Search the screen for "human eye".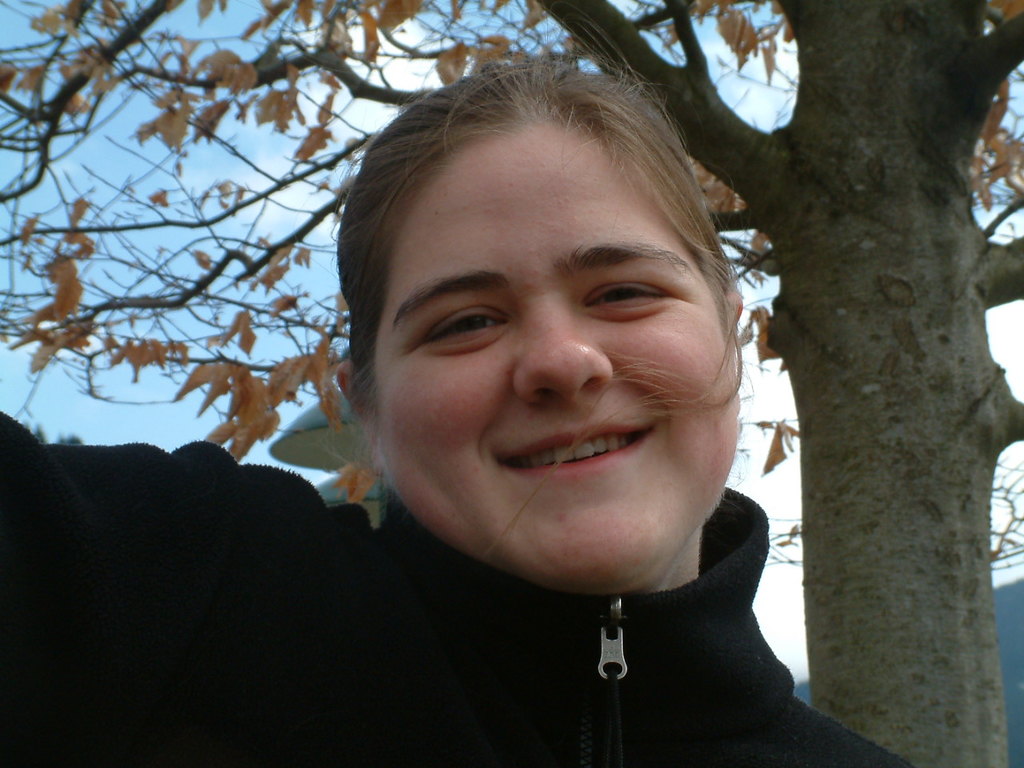
Found at bbox=(408, 290, 512, 352).
